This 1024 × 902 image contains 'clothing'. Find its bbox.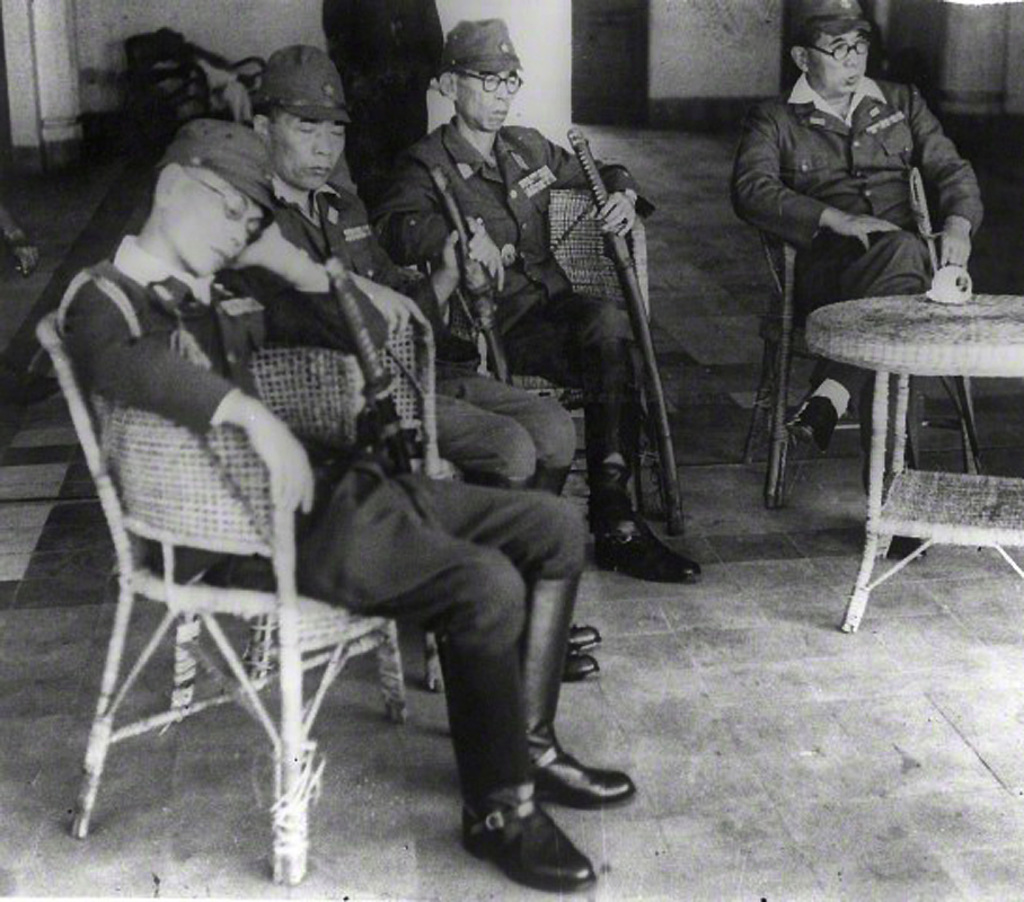
left=732, top=28, right=1005, bottom=338.
